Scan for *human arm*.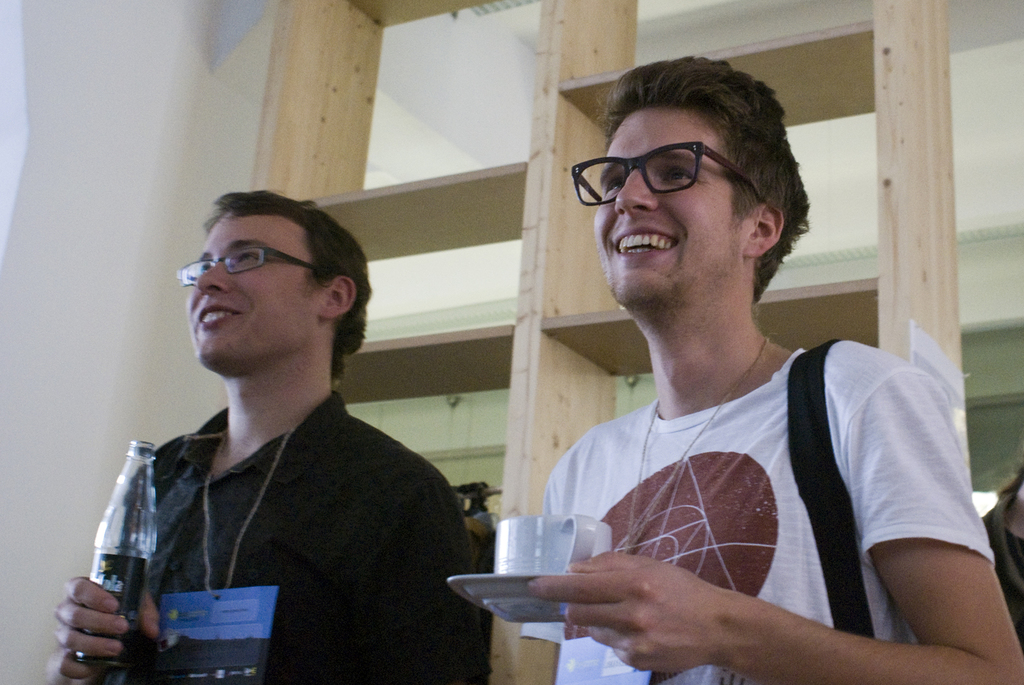
Scan result: box(529, 348, 1021, 684).
